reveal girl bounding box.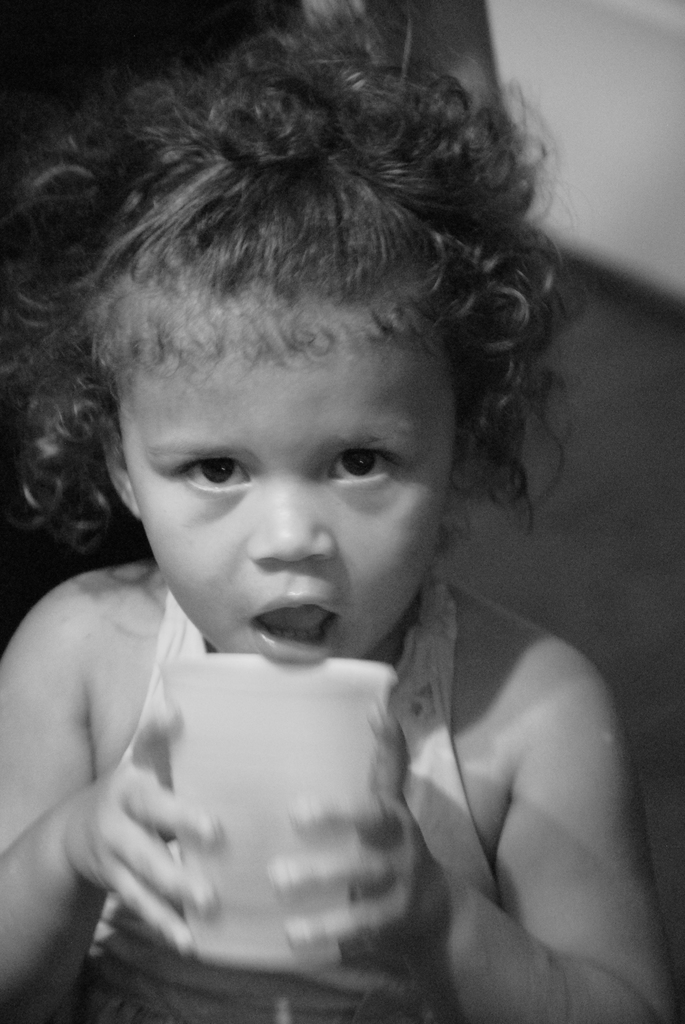
Revealed: box(0, 0, 667, 1023).
